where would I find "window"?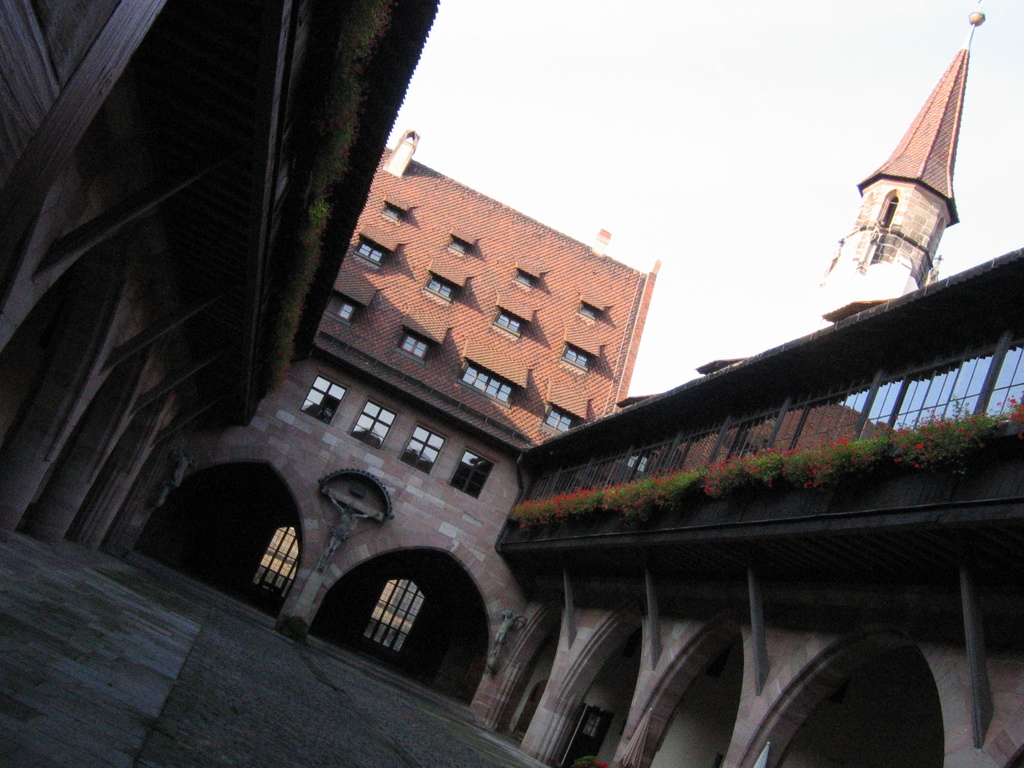
At BBox(576, 301, 599, 324).
